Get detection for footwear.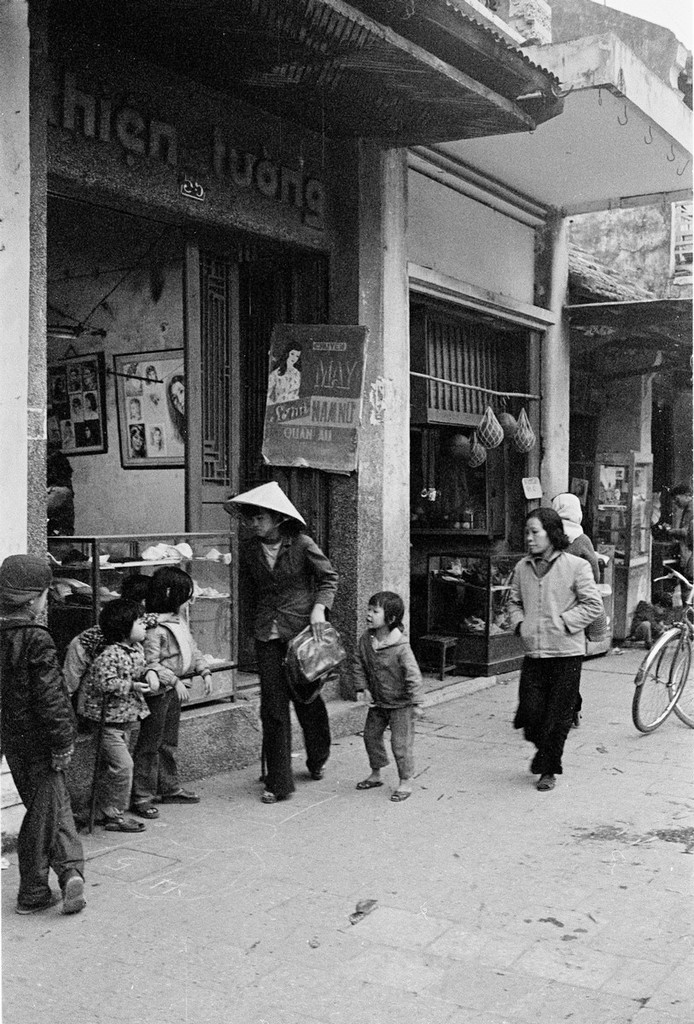
Detection: <bbox>537, 779, 555, 794</bbox>.
